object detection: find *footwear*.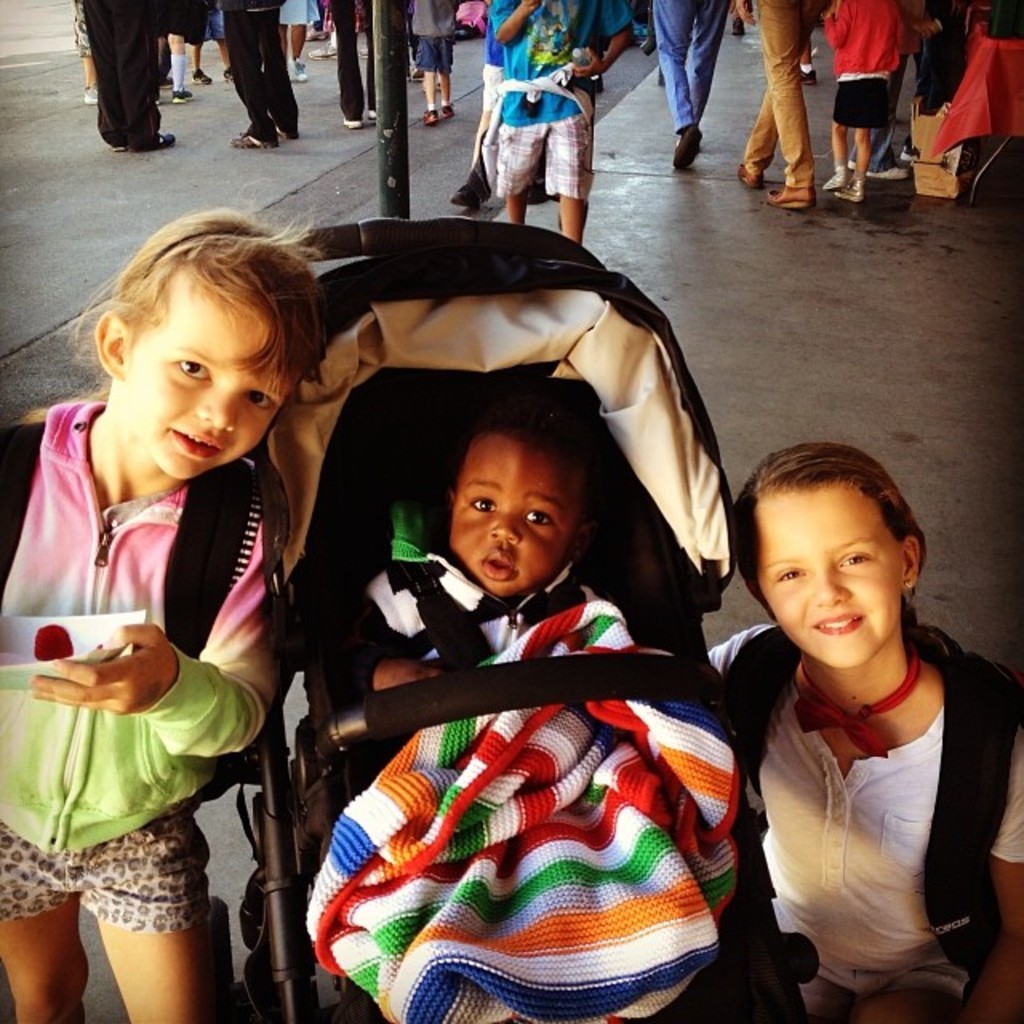
rect(821, 162, 848, 190).
